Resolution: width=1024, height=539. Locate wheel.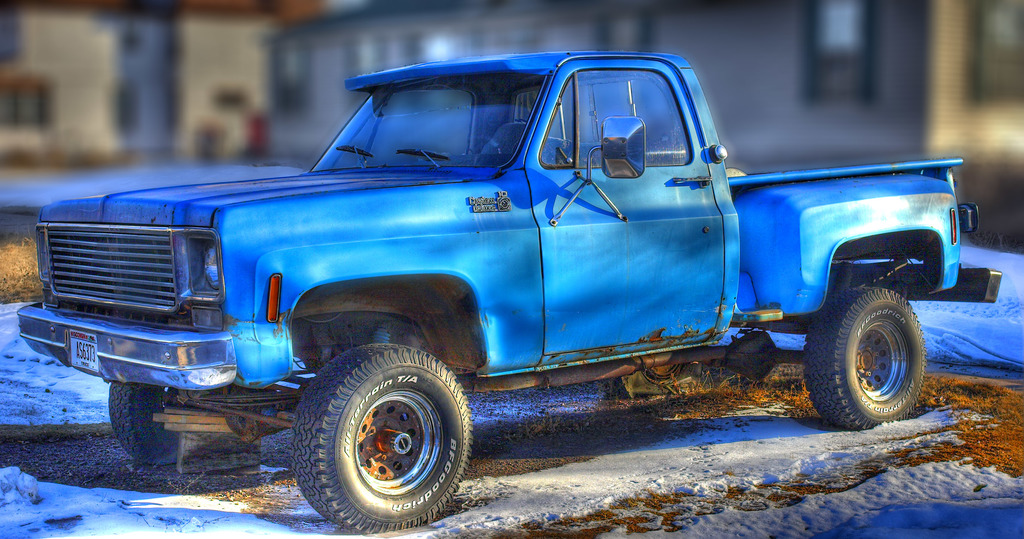
109 385 179 460.
